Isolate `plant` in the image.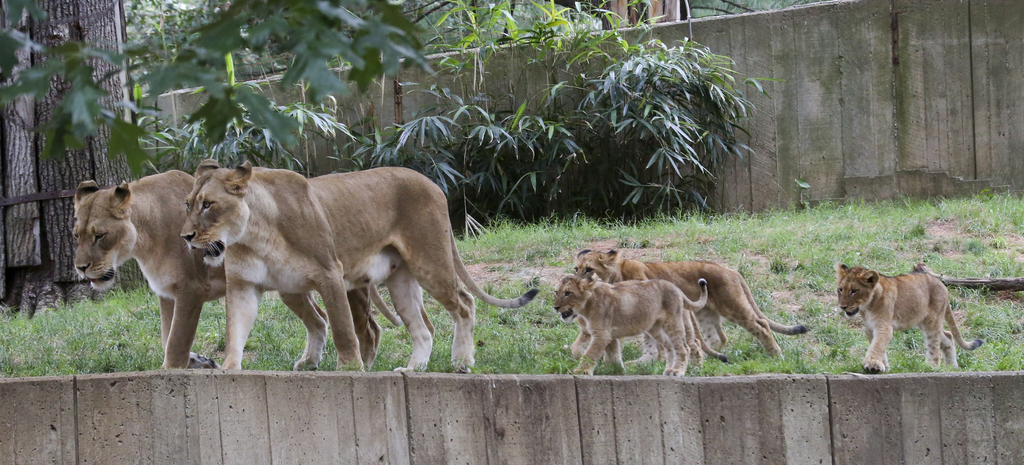
Isolated region: bbox=(791, 175, 809, 209).
